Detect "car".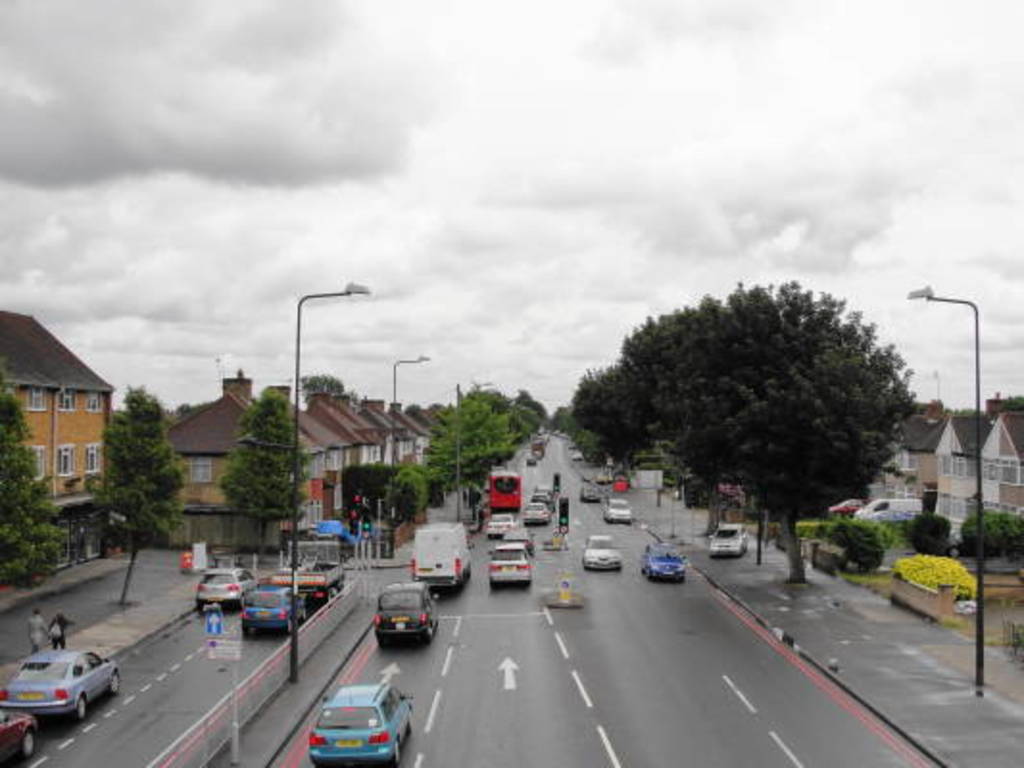
Detected at detection(194, 561, 248, 605).
